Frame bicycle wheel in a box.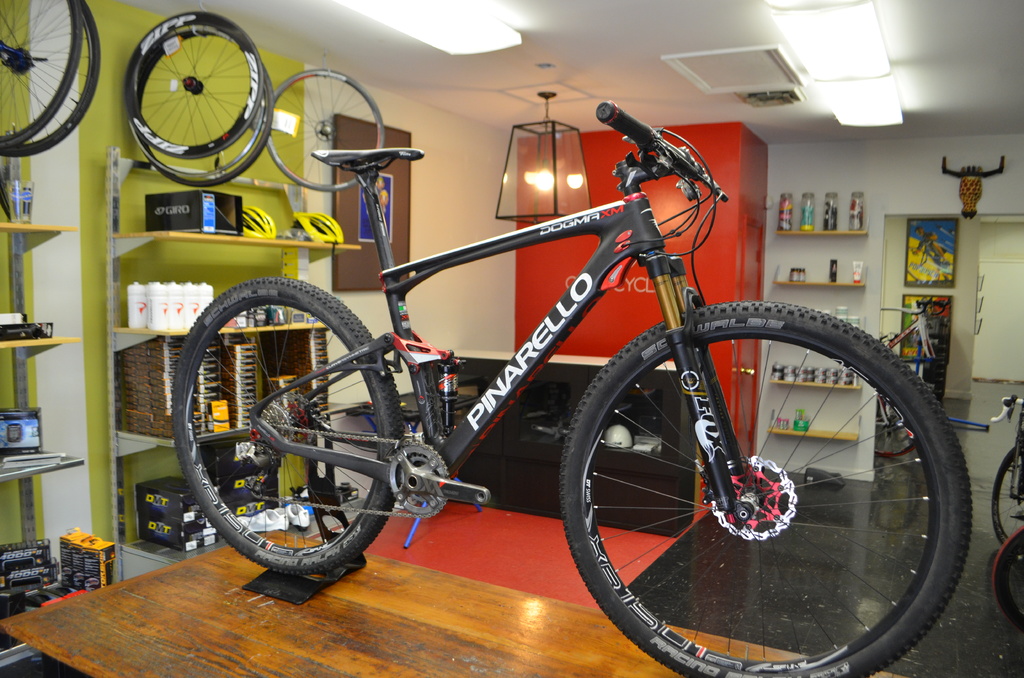
left=129, top=25, right=264, bottom=181.
